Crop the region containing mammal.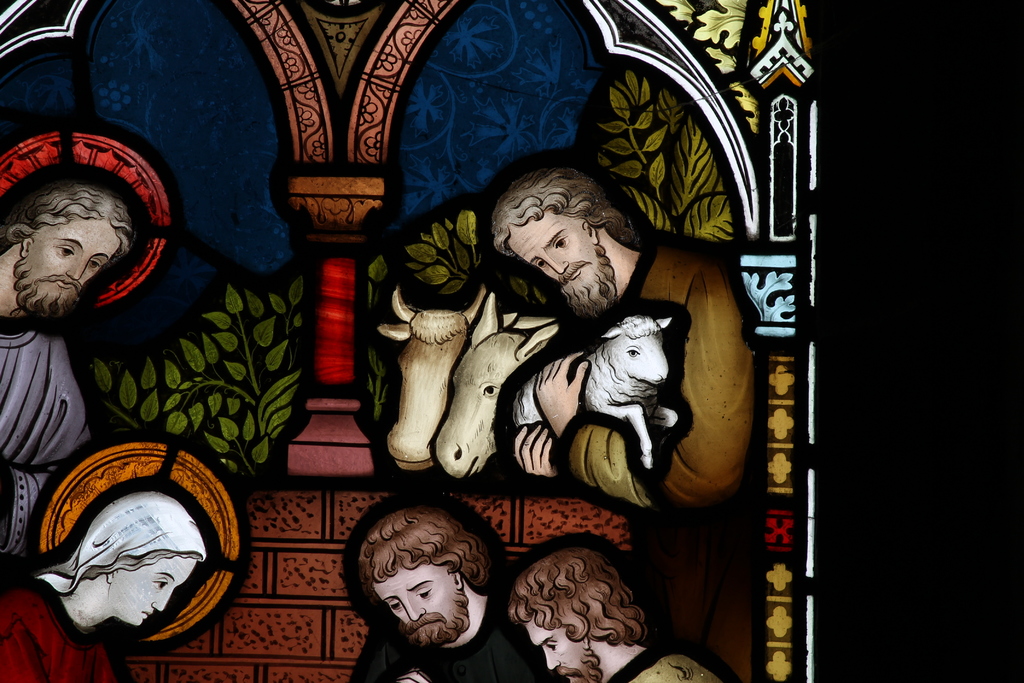
Crop region: 340, 488, 566, 682.
